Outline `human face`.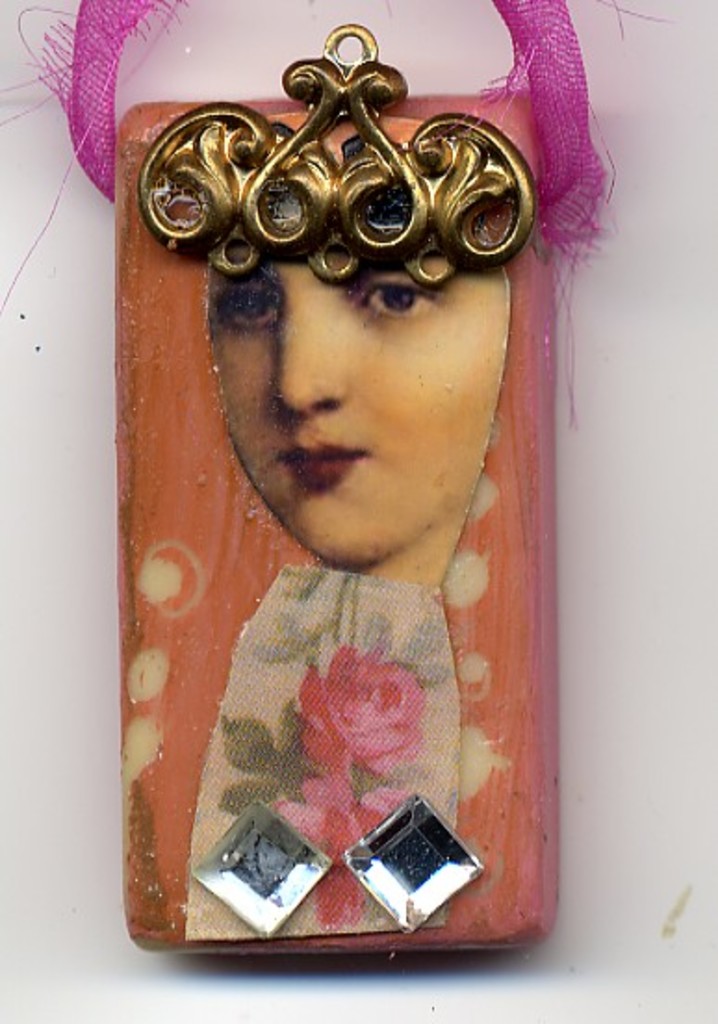
Outline: (x1=197, y1=230, x2=519, y2=562).
